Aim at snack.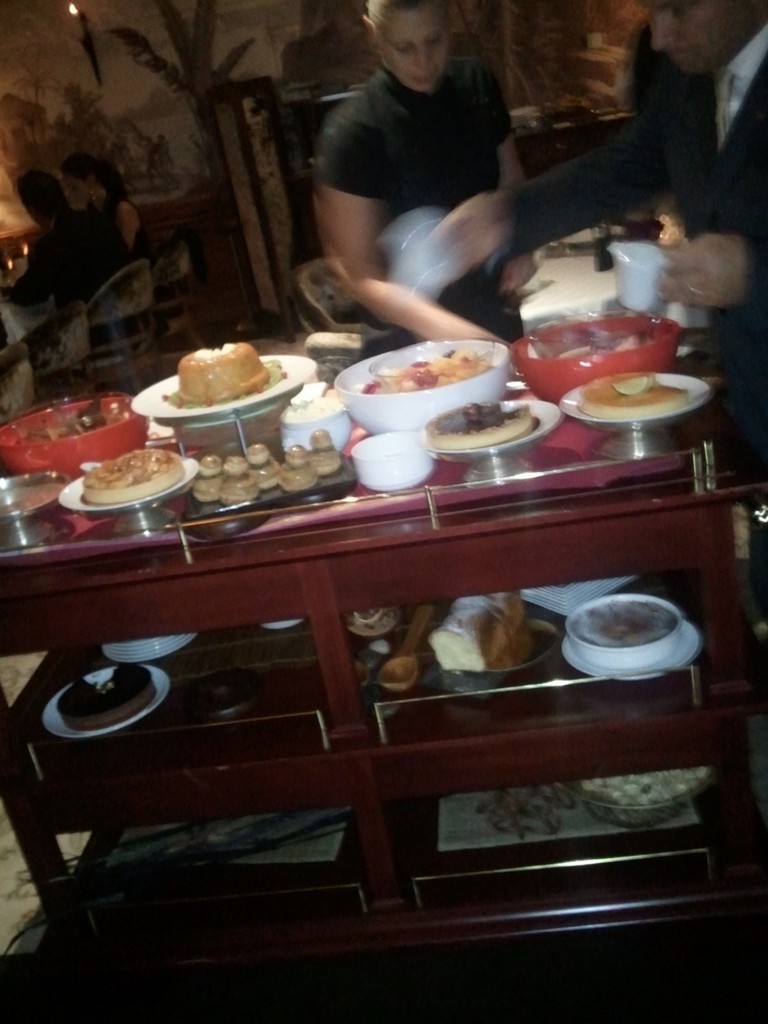
Aimed at bbox(305, 430, 345, 472).
